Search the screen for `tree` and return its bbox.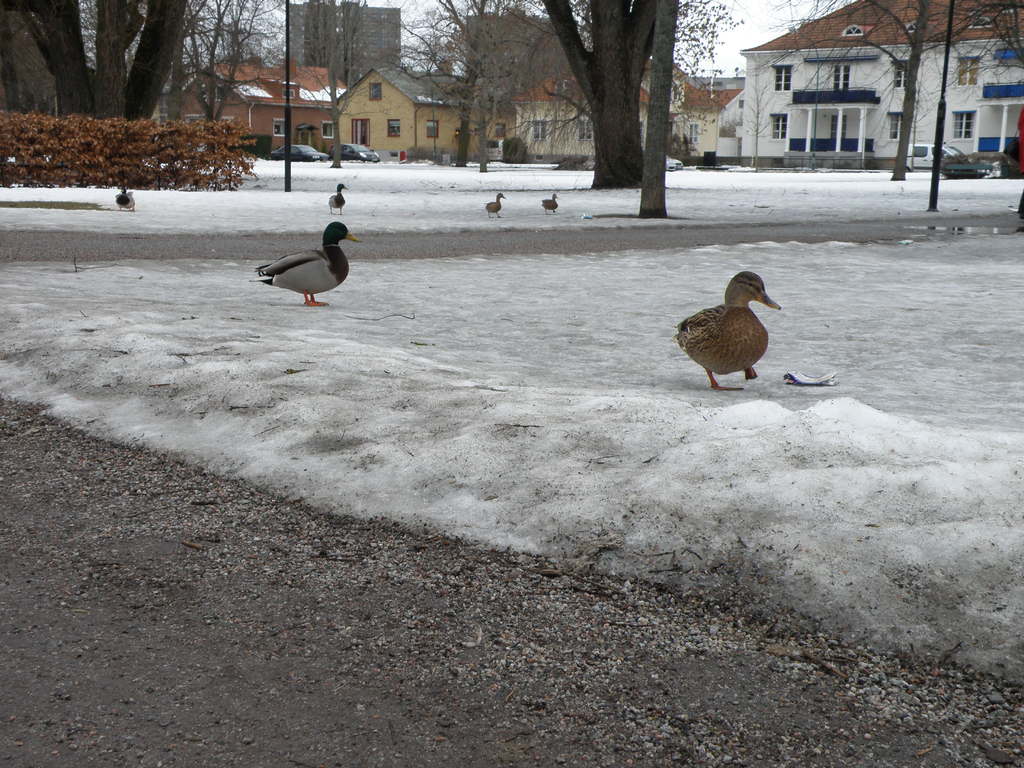
Found: bbox=[384, 0, 591, 167].
